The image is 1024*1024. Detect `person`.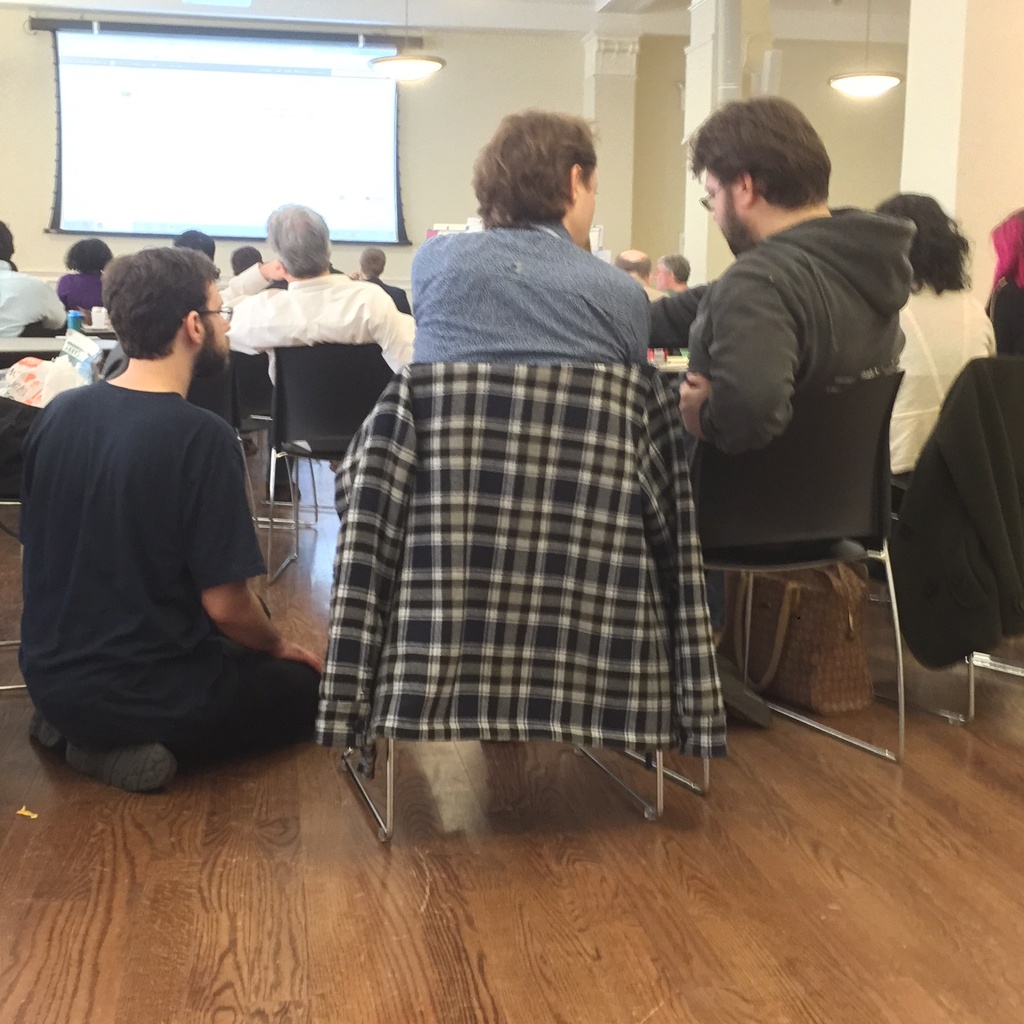
Detection: locate(981, 207, 1023, 351).
